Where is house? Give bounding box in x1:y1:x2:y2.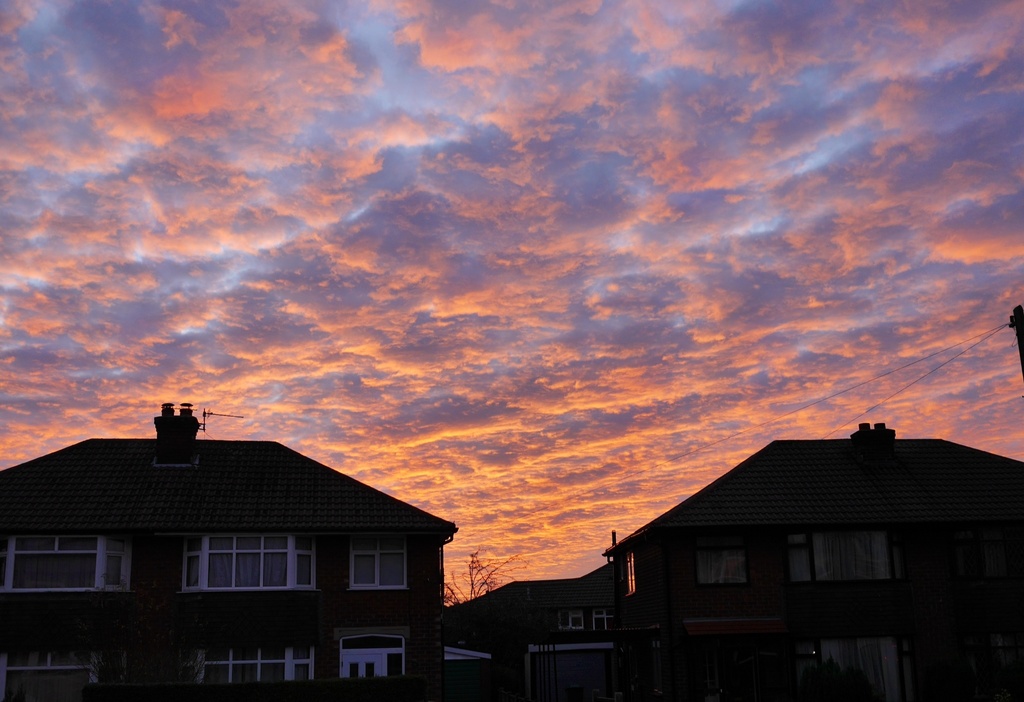
24:389:456:680.
